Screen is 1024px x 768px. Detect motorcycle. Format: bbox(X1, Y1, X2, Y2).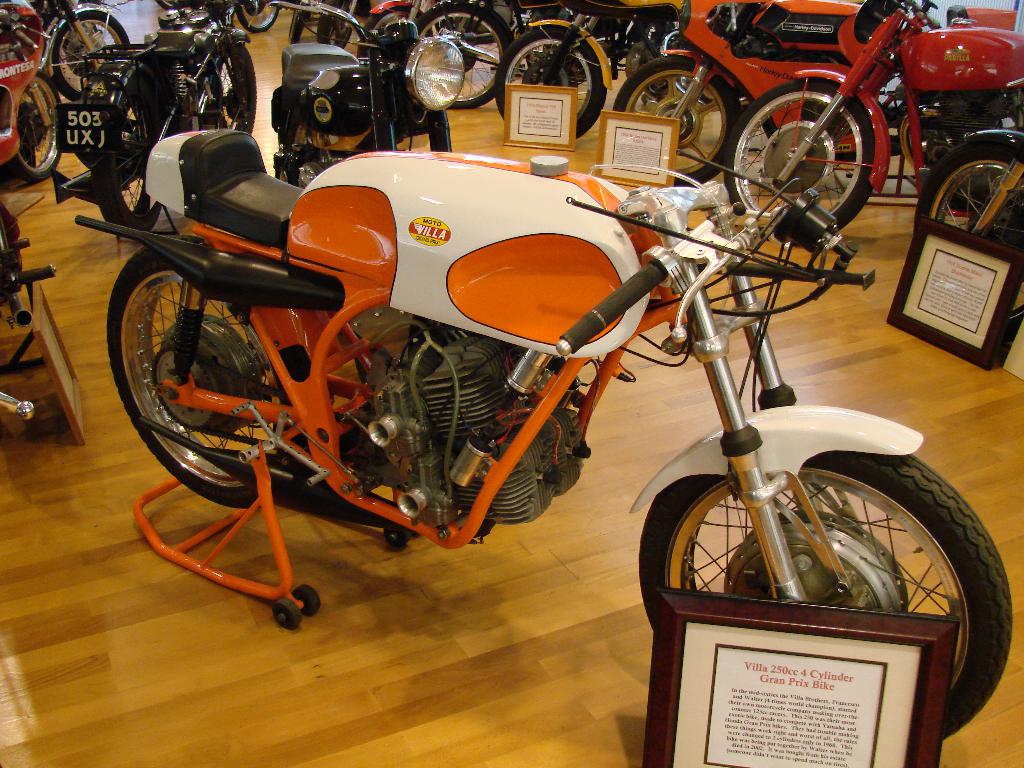
bbox(724, 0, 1023, 245).
